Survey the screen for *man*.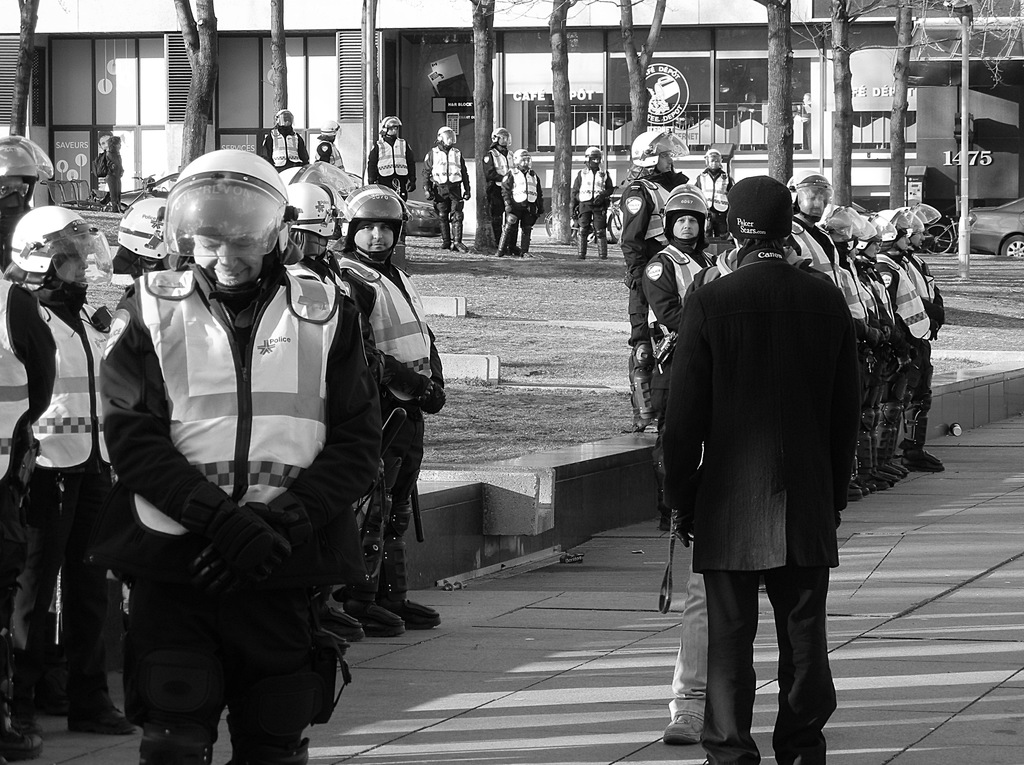
Survey found: pyautogui.locateOnScreen(492, 147, 546, 259).
